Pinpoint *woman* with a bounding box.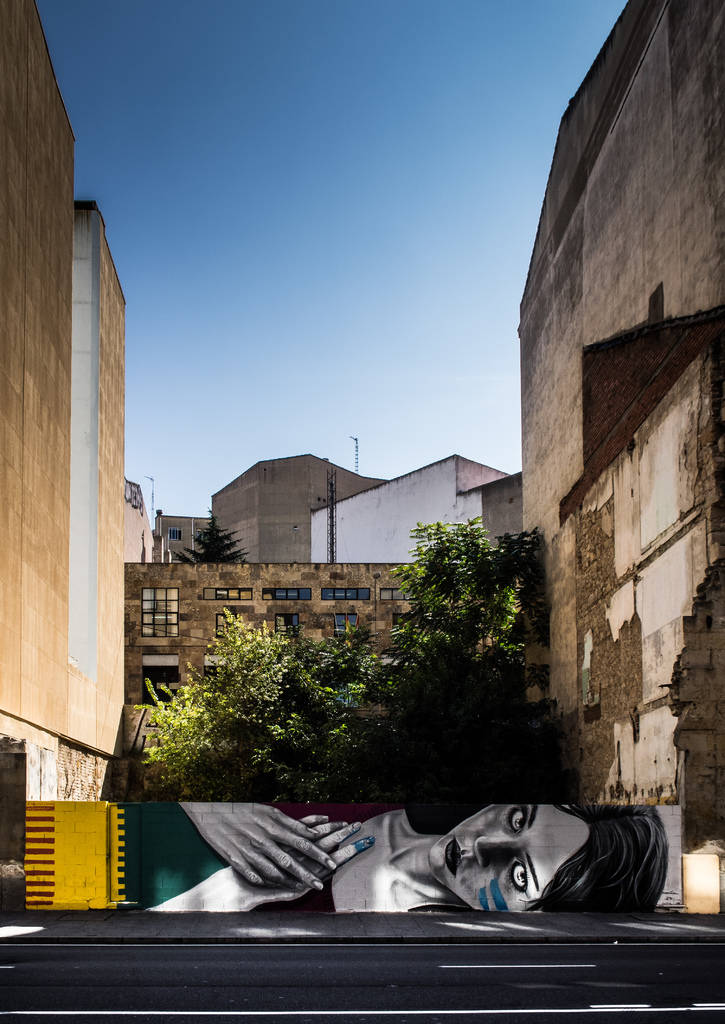
147/785/643/939.
